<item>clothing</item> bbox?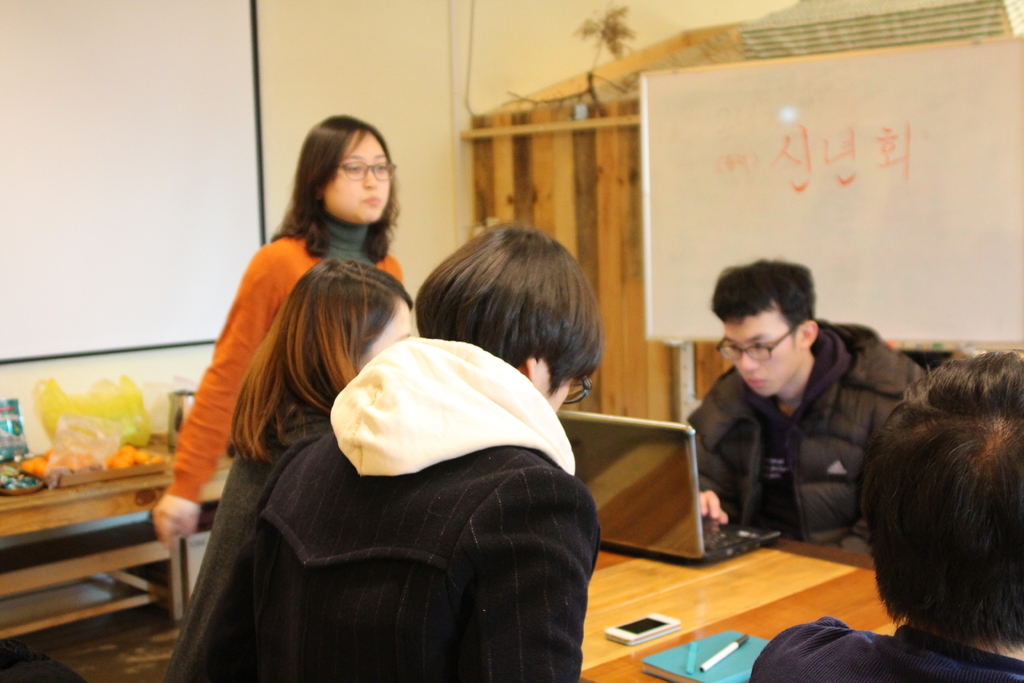
box(689, 320, 930, 545)
